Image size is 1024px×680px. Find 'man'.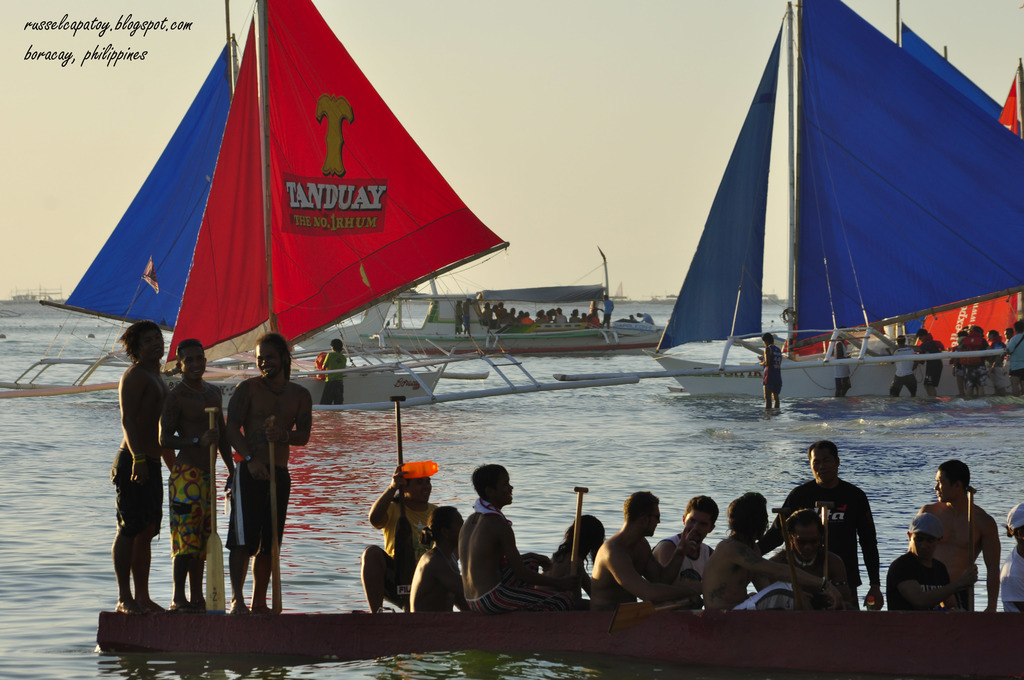
region(787, 446, 898, 613).
